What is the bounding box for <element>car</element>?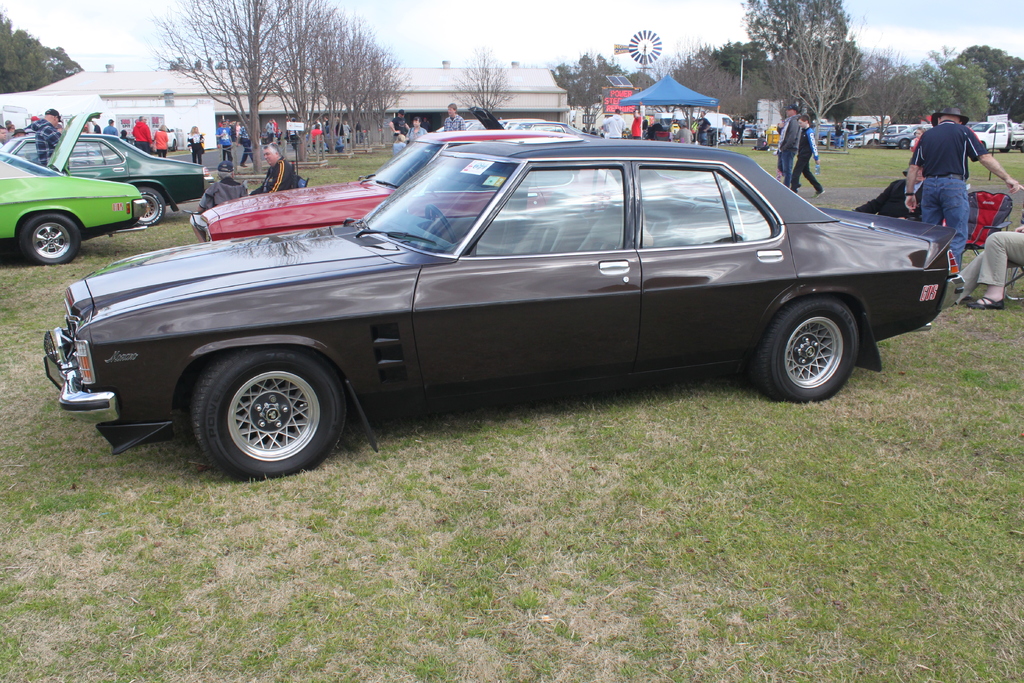
pyautogui.locateOnScreen(472, 110, 585, 144).
